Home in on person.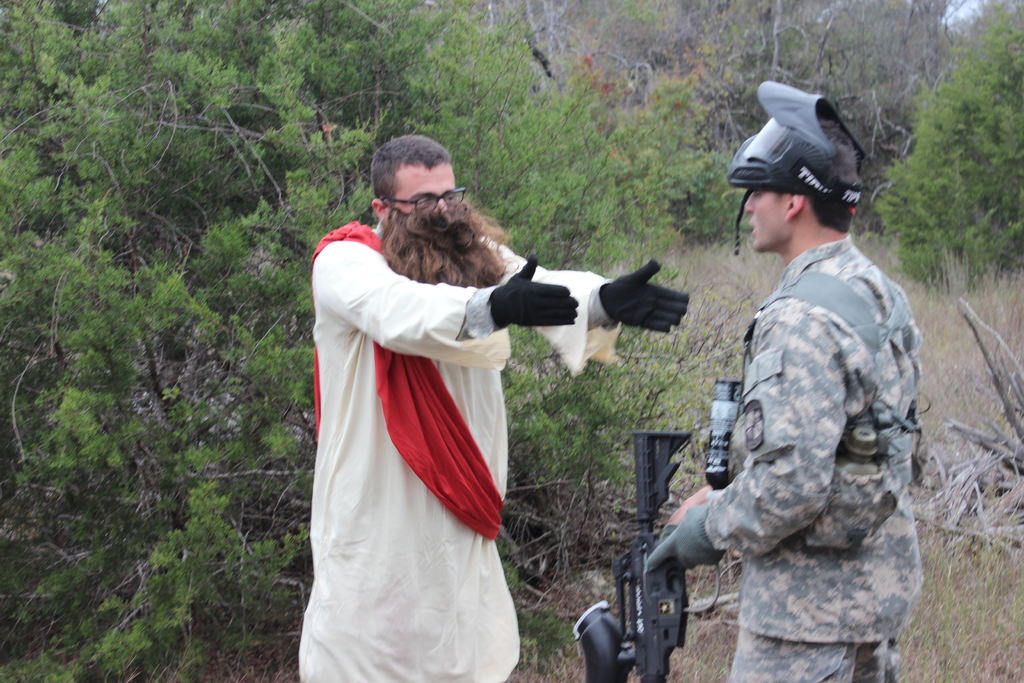
Homed in at detection(672, 79, 924, 682).
